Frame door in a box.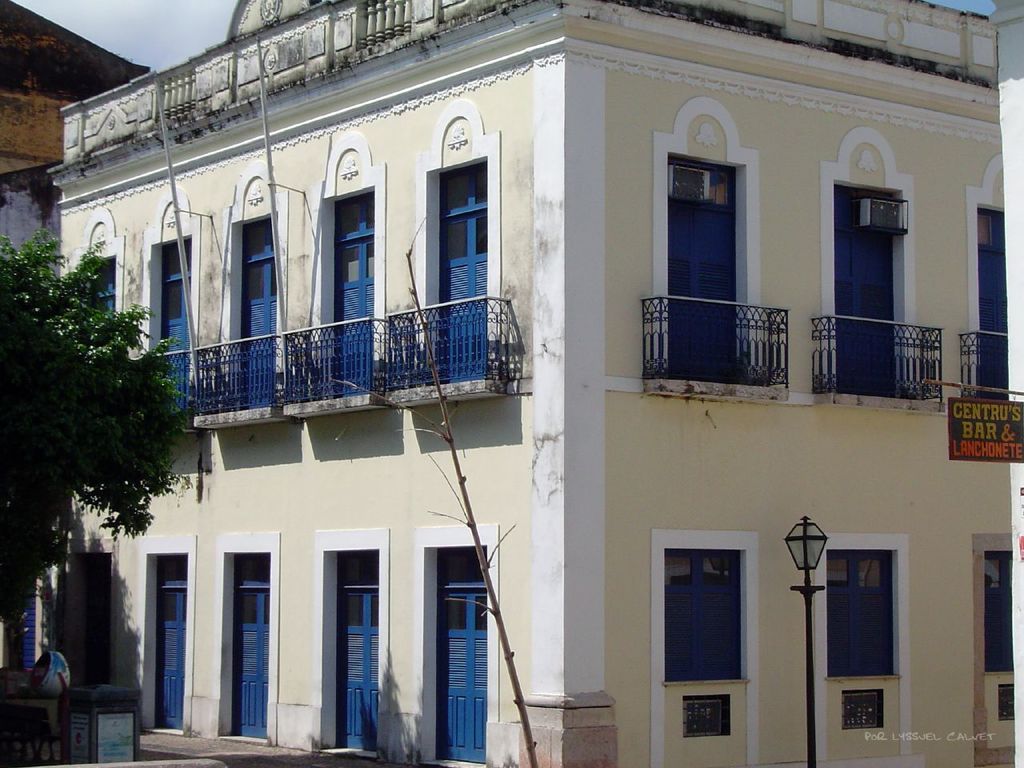
(left=158, top=590, right=186, bottom=730).
